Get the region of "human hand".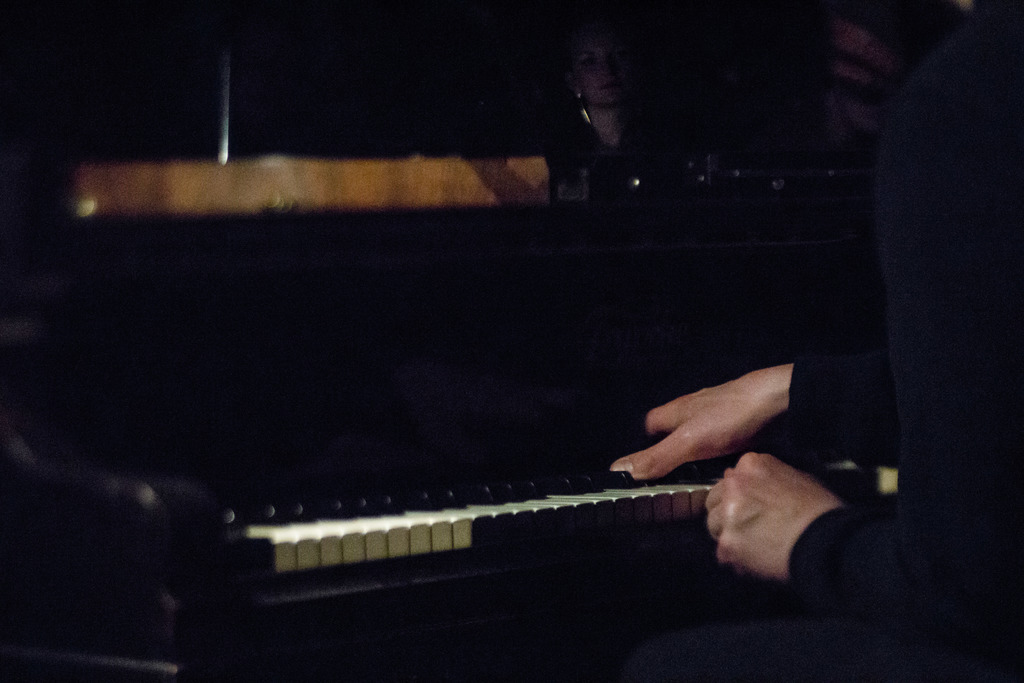
x1=701, y1=449, x2=850, y2=583.
